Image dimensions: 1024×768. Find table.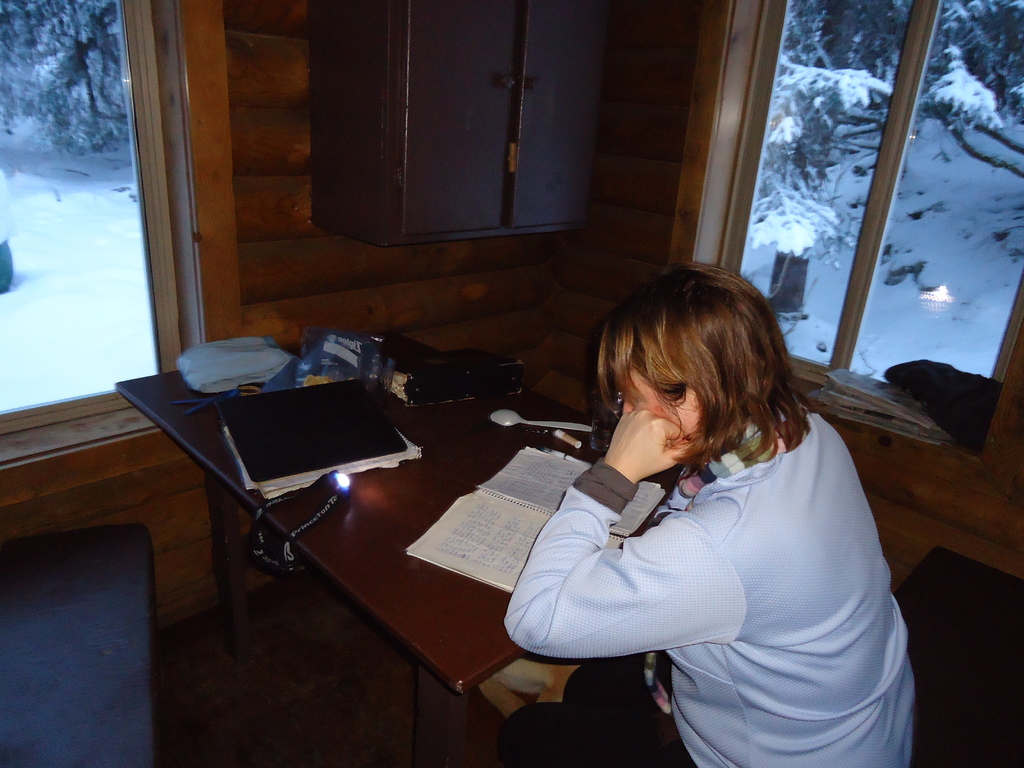
bbox=[119, 310, 648, 752].
